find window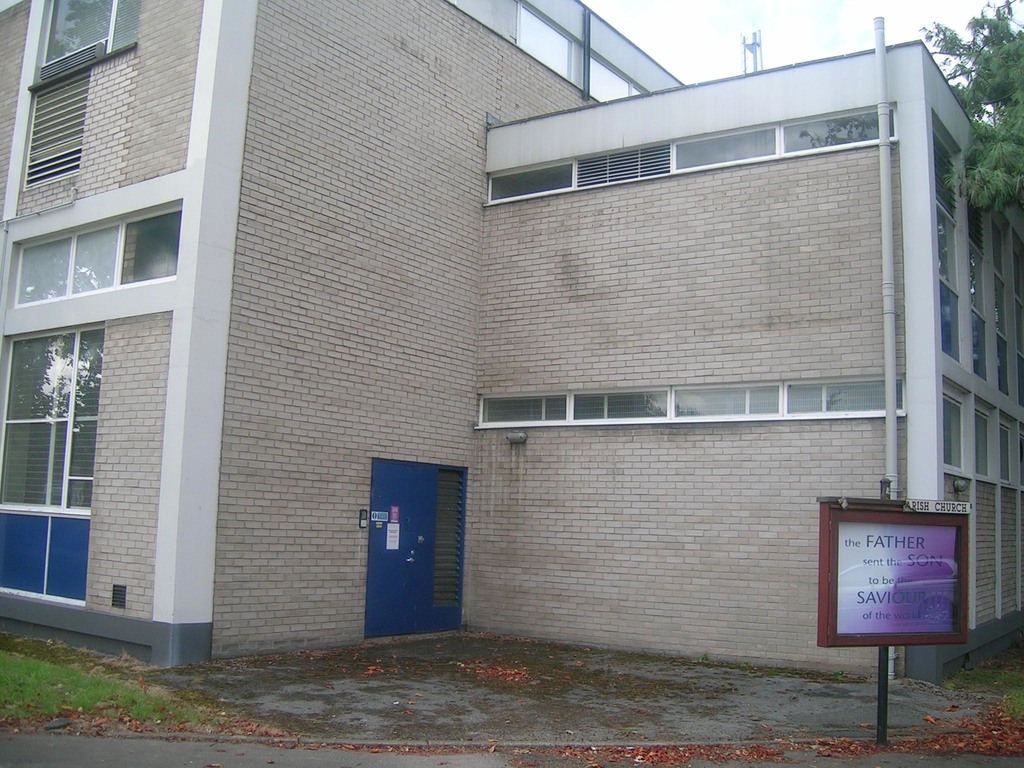
(478, 379, 904, 430)
